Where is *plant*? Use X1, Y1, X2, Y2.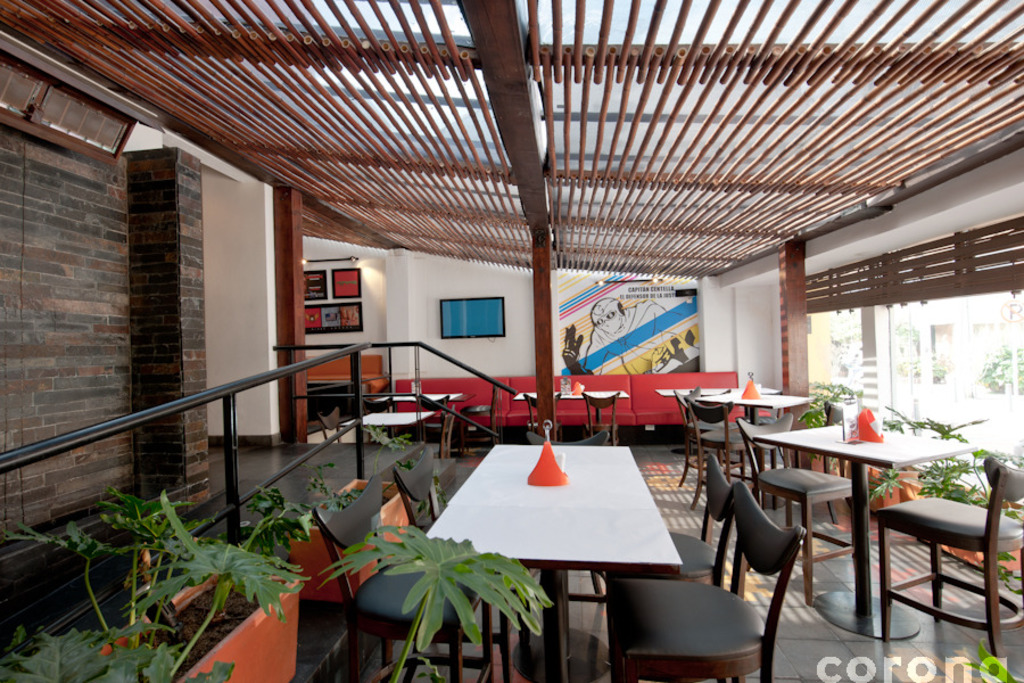
795, 377, 859, 472.
